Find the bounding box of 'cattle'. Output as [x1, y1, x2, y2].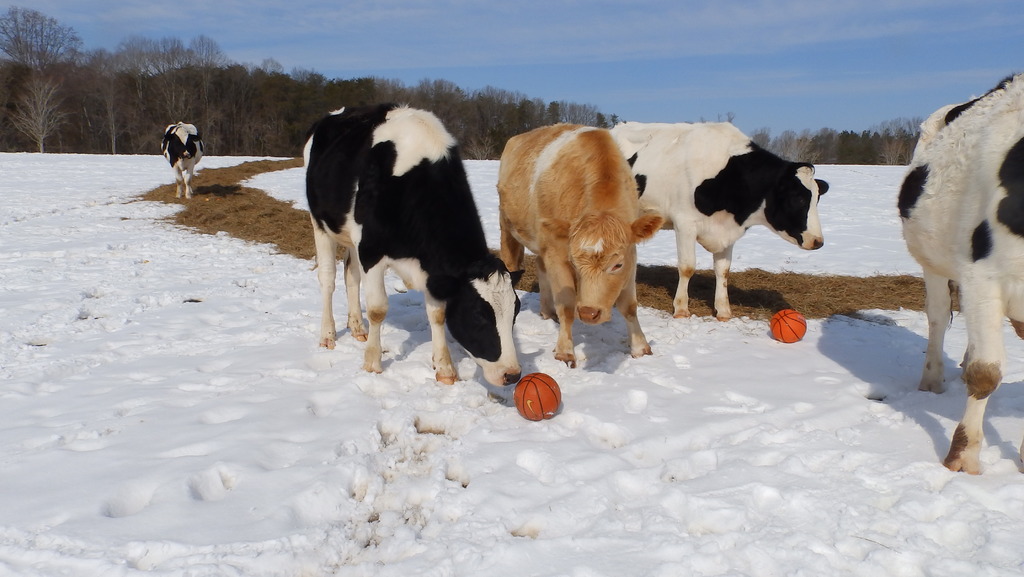
[157, 121, 204, 200].
